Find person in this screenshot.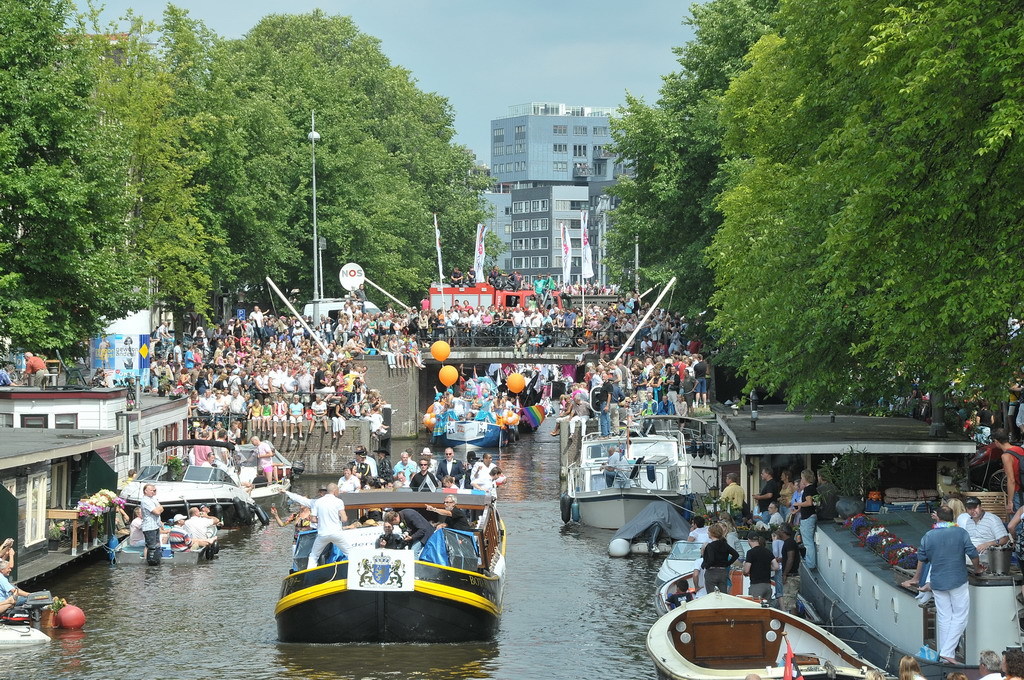
The bounding box for person is 696 526 737 595.
